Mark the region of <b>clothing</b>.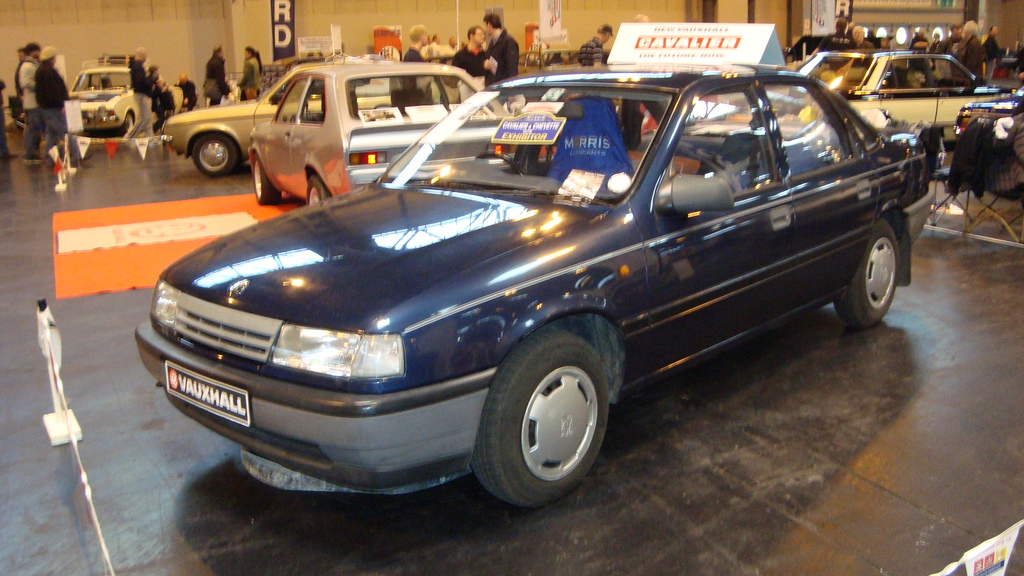
Region: box=[233, 47, 266, 100].
